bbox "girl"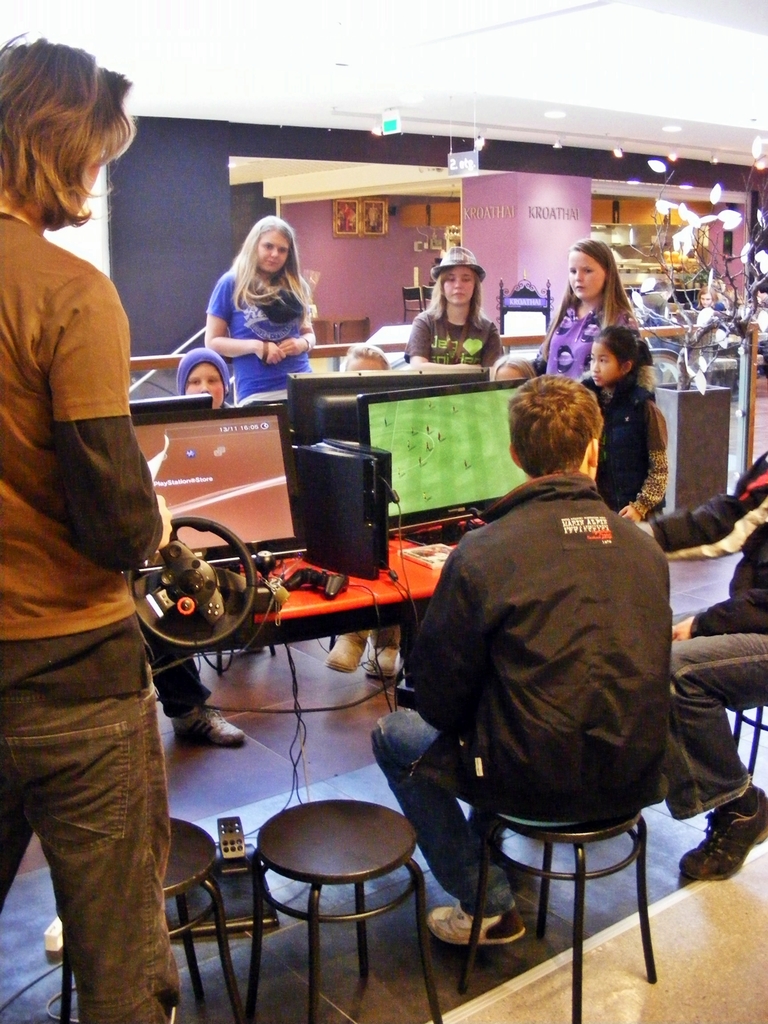
[left=575, top=327, right=672, bottom=525]
